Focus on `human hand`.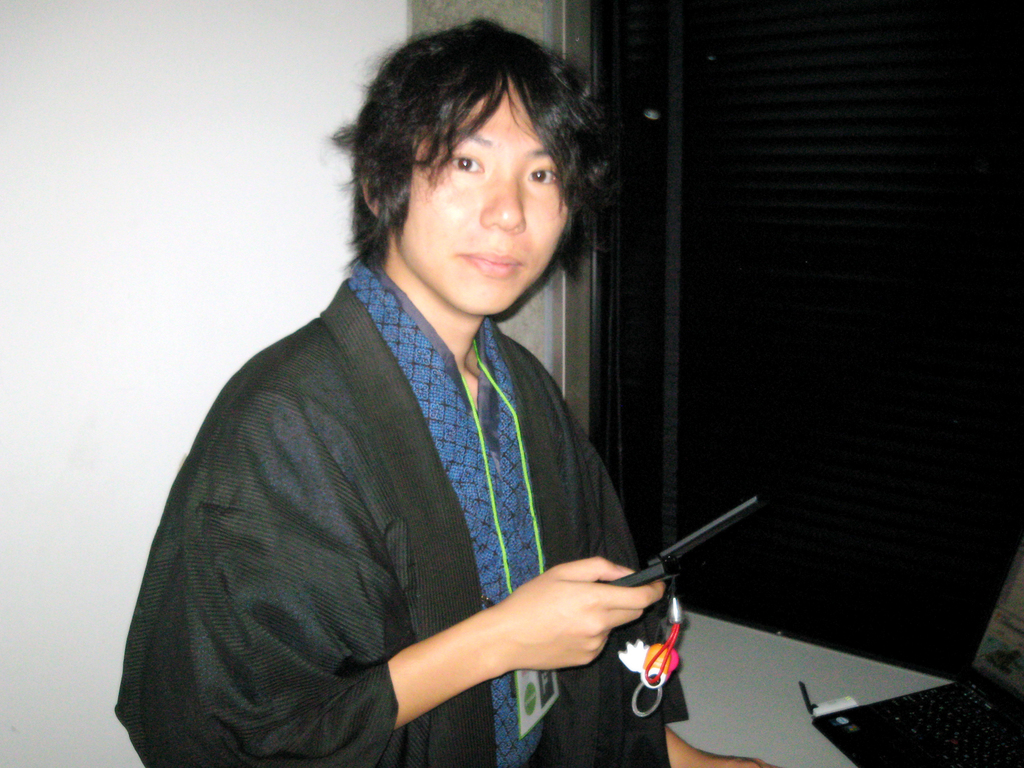
Focused at (493, 554, 668, 673).
